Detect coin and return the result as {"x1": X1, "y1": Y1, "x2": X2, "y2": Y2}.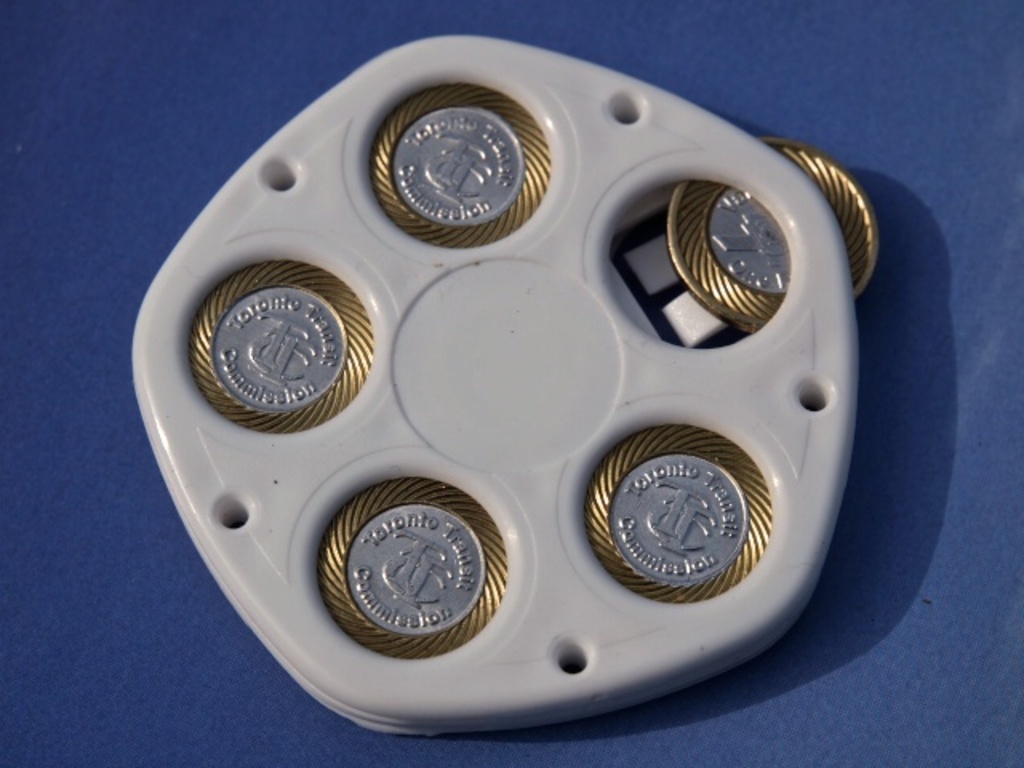
{"x1": 366, "y1": 85, "x2": 554, "y2": 243}.
